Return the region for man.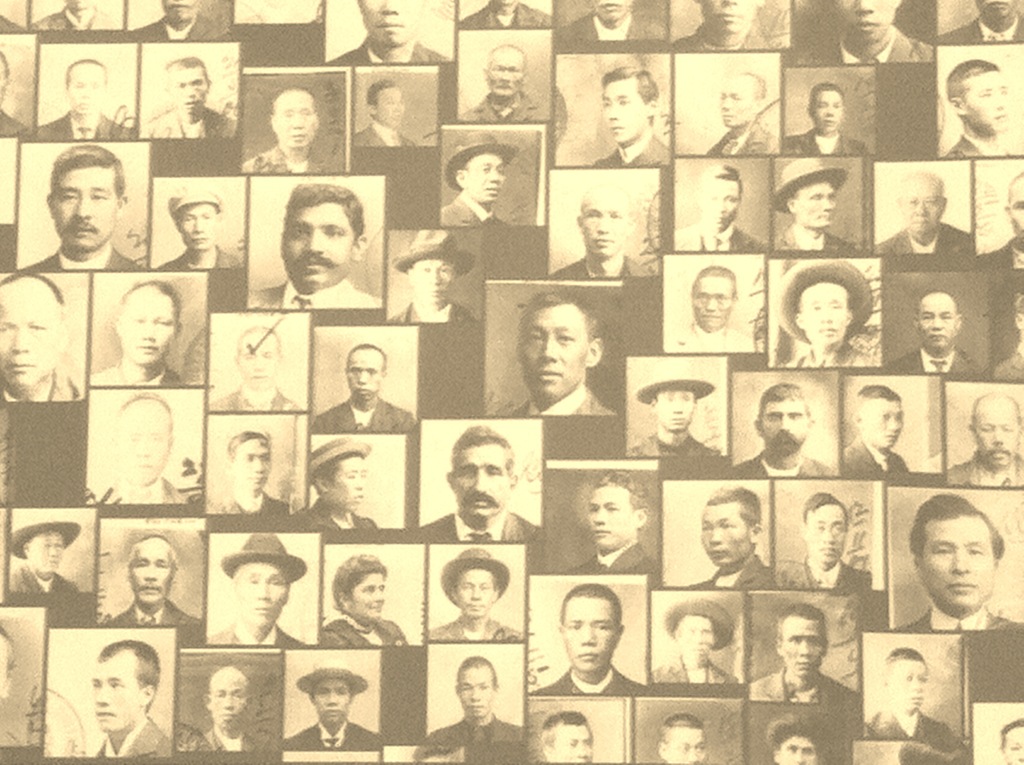
[left=540, top=711, right=593, bottom=764].
